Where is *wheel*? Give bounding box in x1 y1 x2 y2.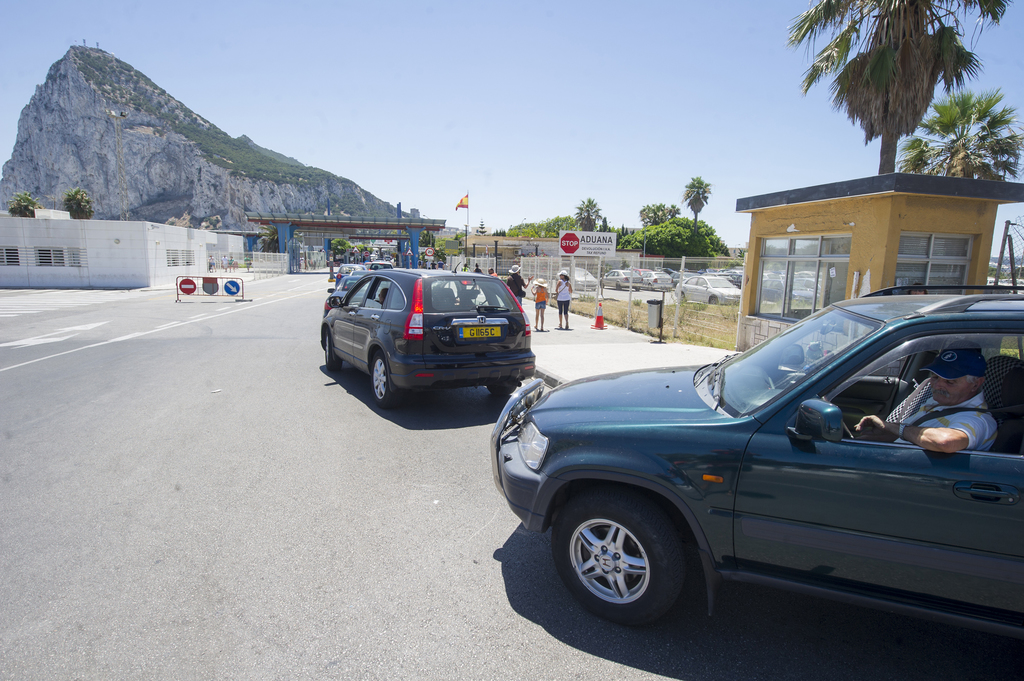
367 357 403 421.
